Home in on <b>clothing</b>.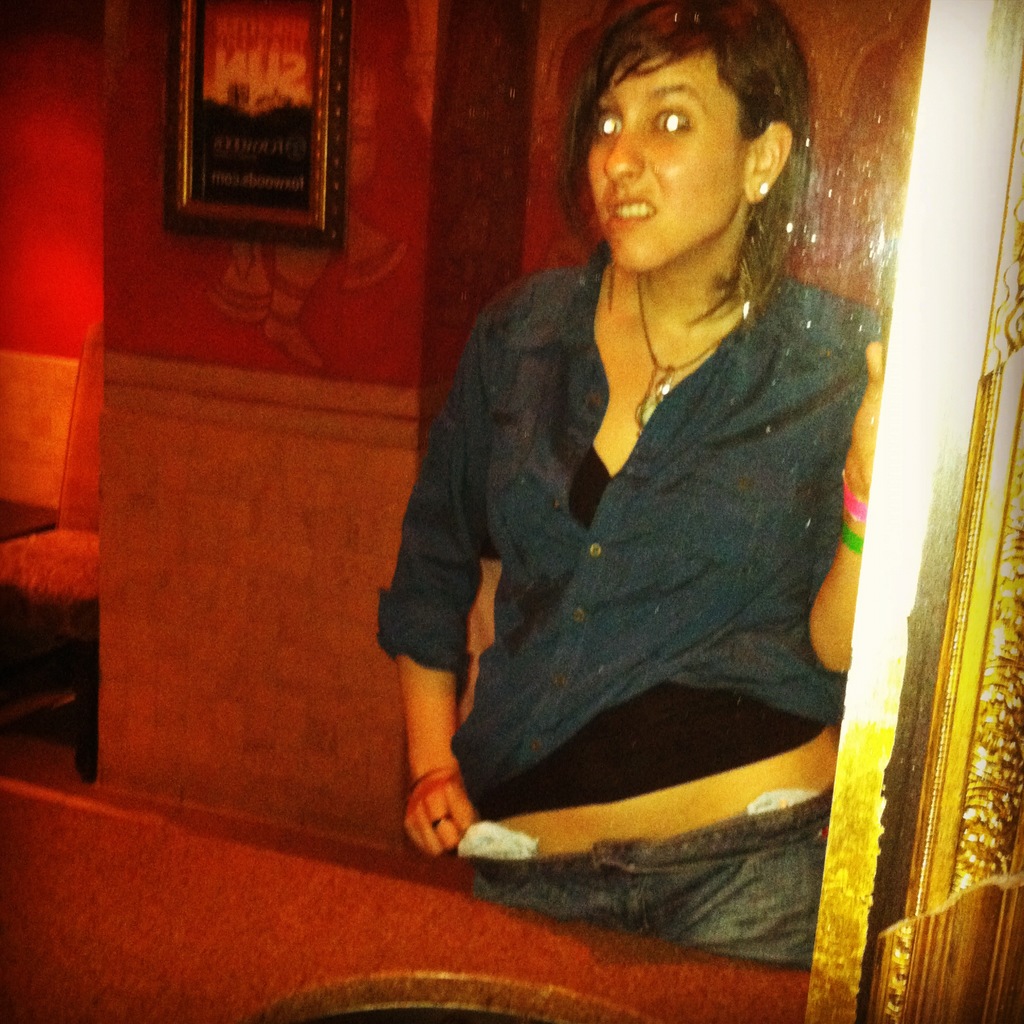
Homed in at left=391, top=158, right=886, bottom=875.
